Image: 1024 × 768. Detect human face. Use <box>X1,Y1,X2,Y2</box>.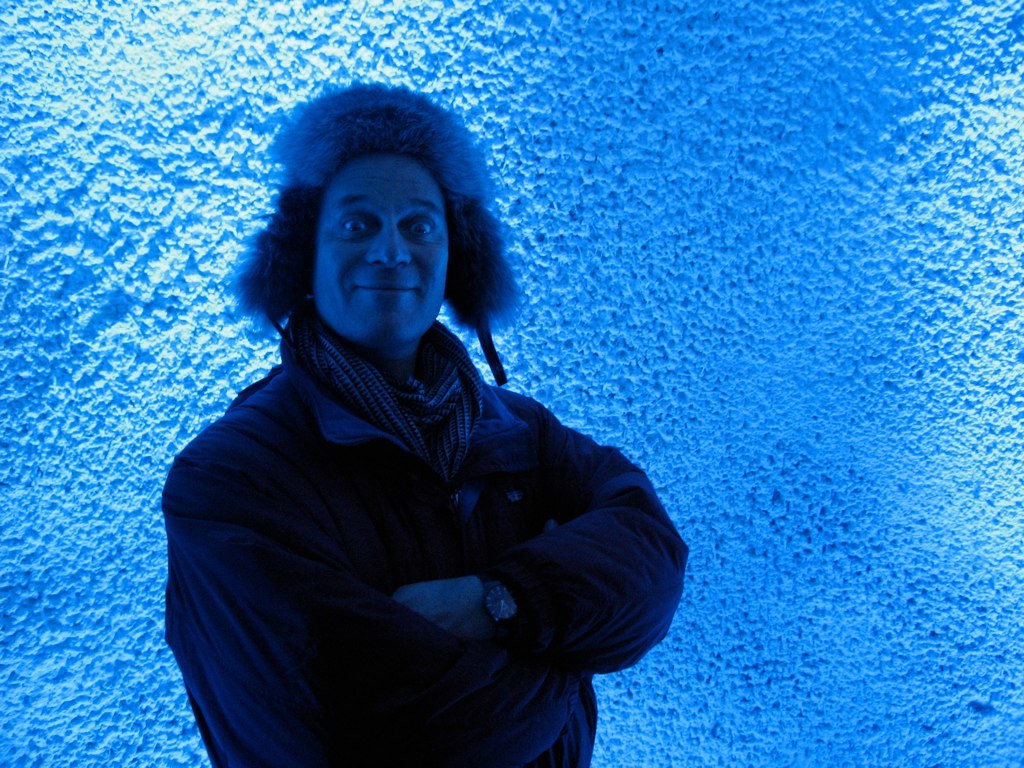
<box>317,155,451,344</box>.
